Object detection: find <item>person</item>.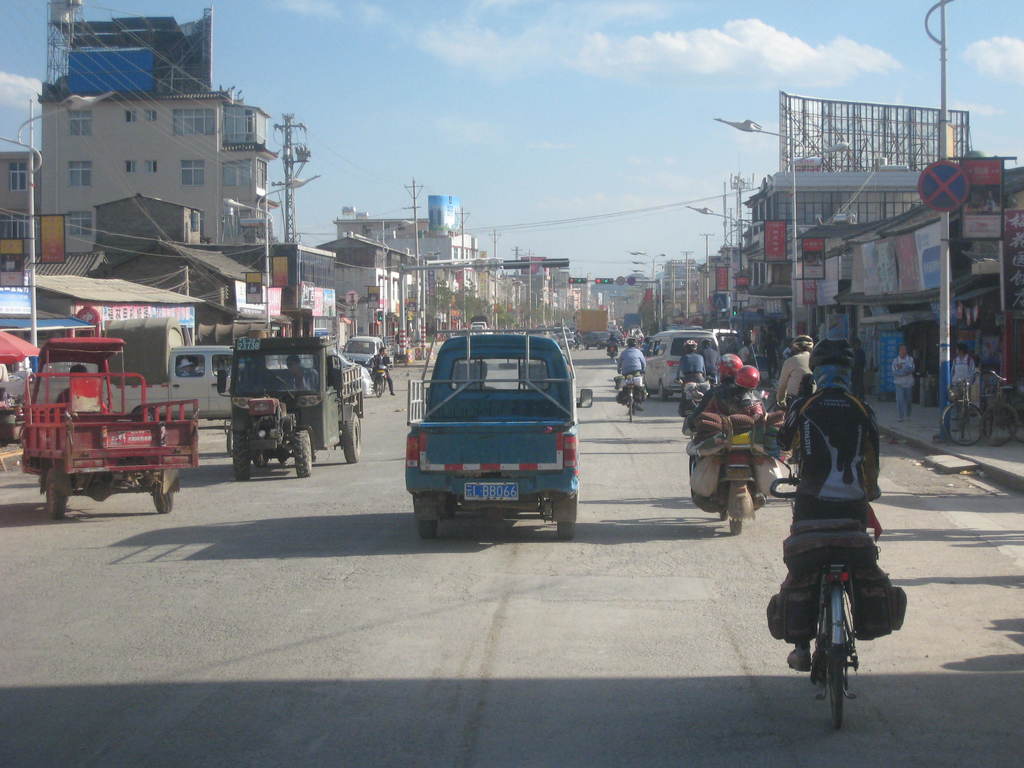
{"x1": 889, "y1": 341, "x2": 920, "y2": 419}.
